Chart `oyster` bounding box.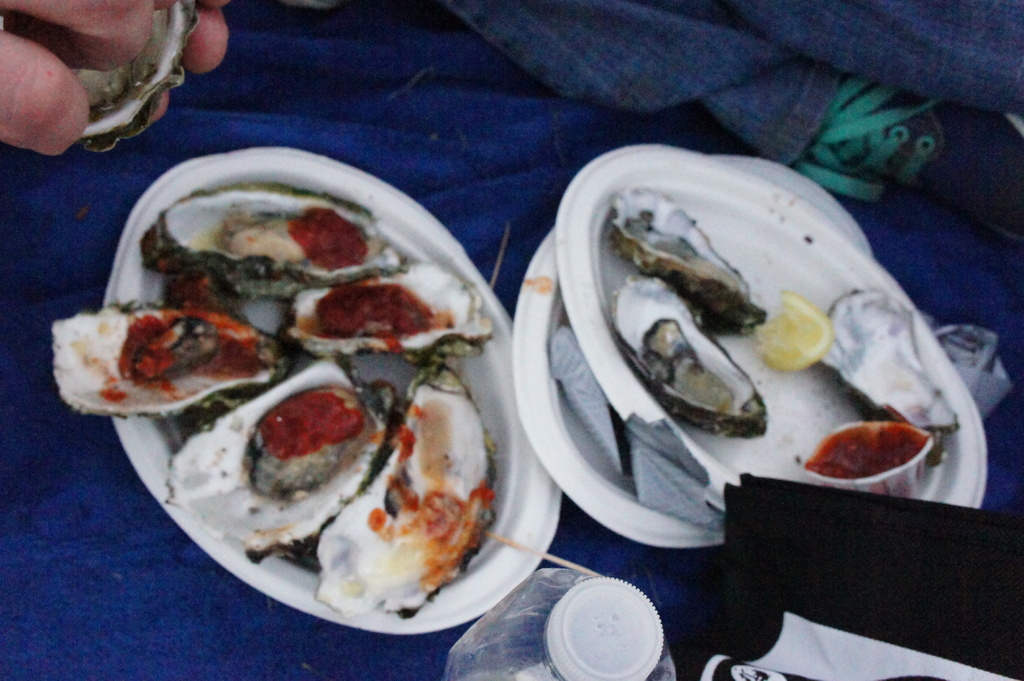
Charted: {"x1": 803, "y1": 287, "x2": 960, "y2": 464}.
